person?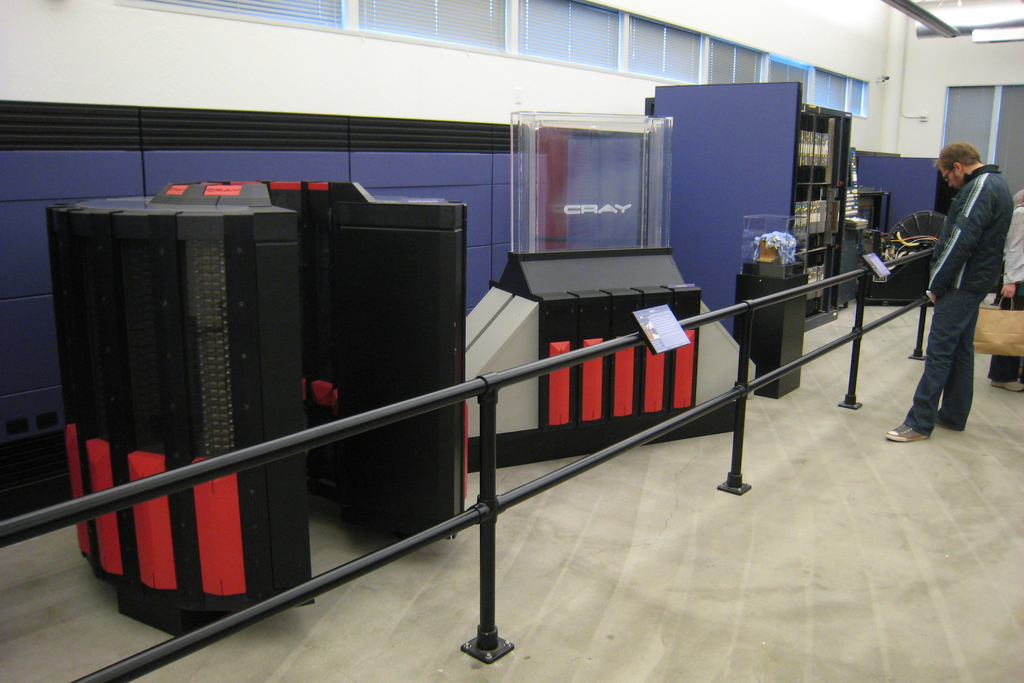
select_region(913, 117, 1011, 458)
